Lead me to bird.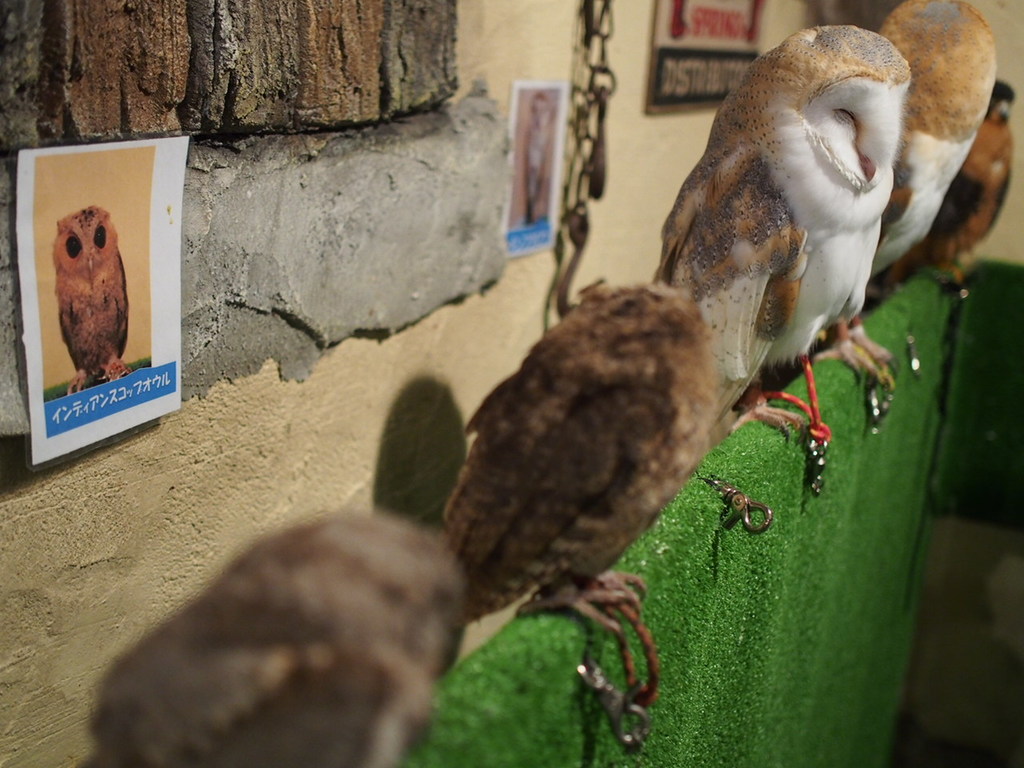
Lead to pyautogui.locateOnScreen(89, 504, 466, 767).
